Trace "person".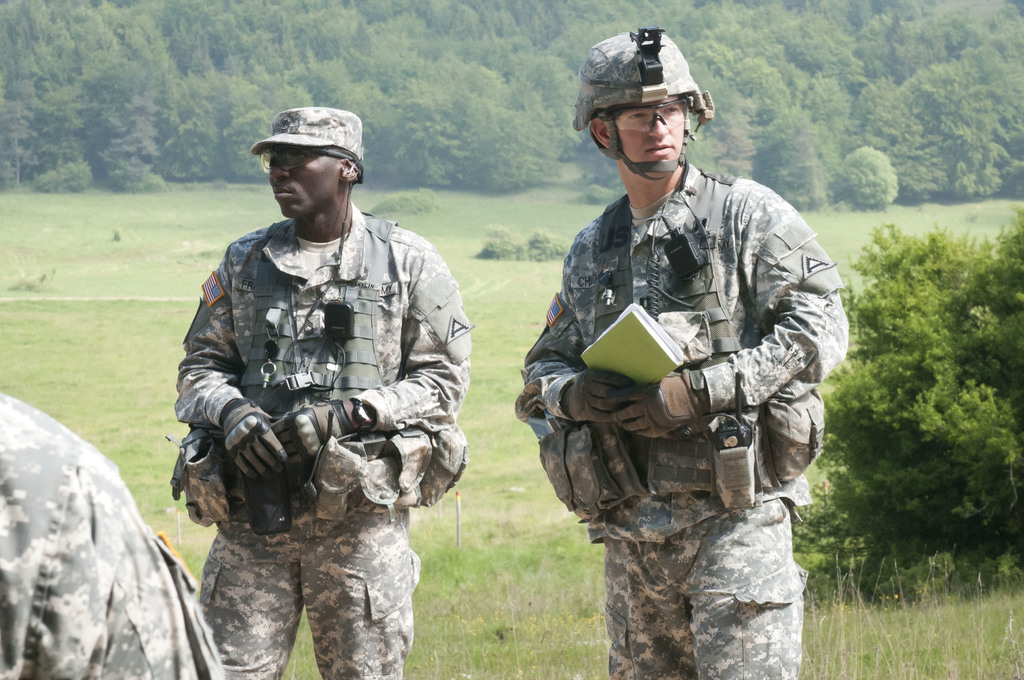
Traced to Rect(515, 29, 851, 679).
